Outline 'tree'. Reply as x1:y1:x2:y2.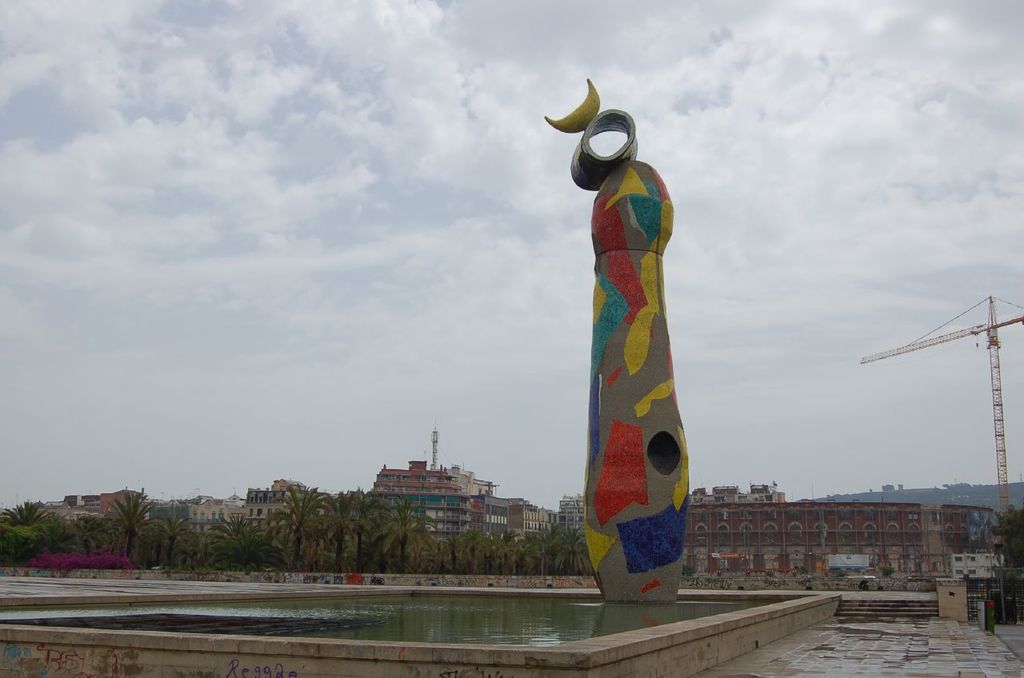
318:495:353:567.
